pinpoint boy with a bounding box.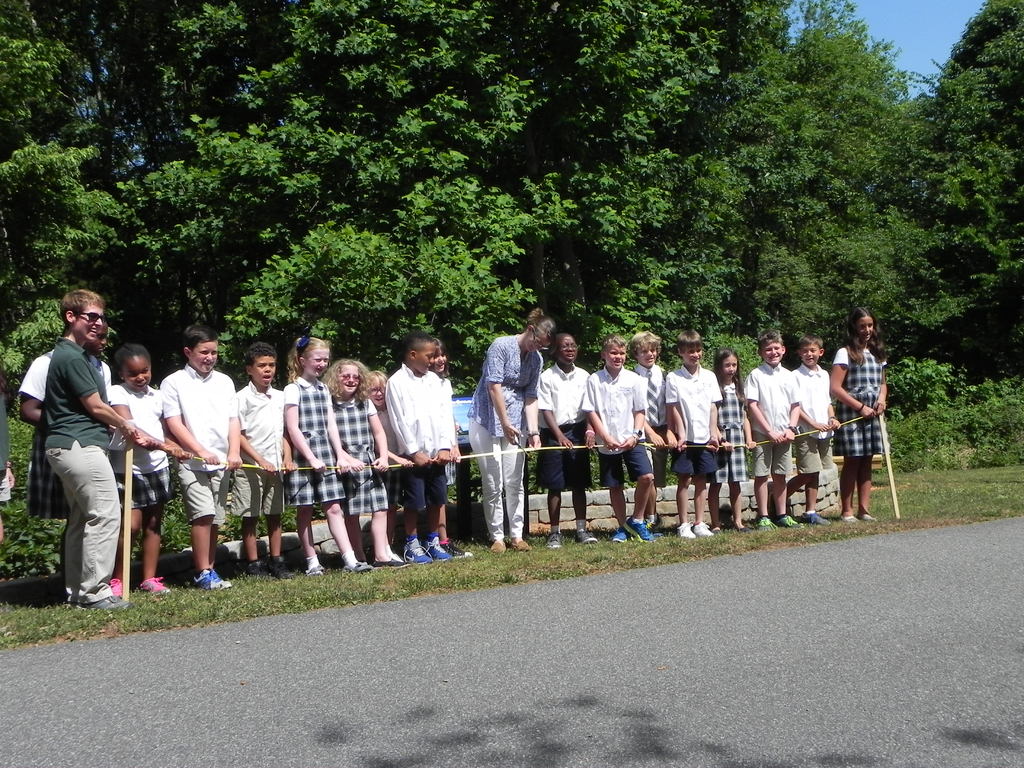
[x1=788, y1=335, x2=845, y2=522].
